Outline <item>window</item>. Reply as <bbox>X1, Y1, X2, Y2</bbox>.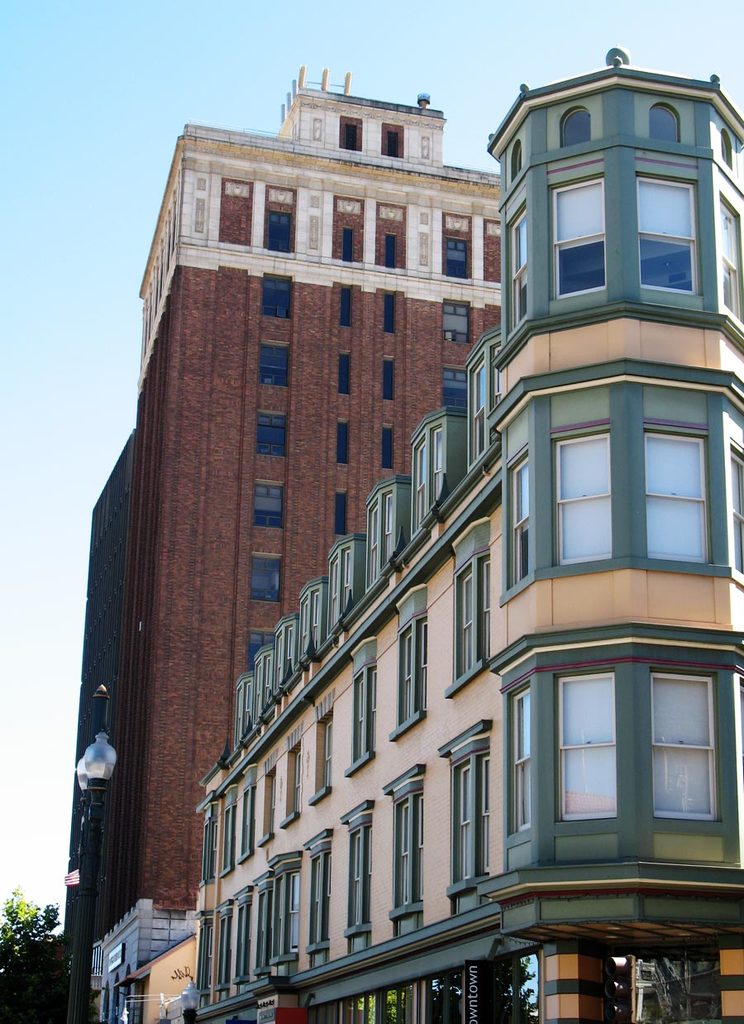
<bbox>259, 343, 289, 389</bbox>.
